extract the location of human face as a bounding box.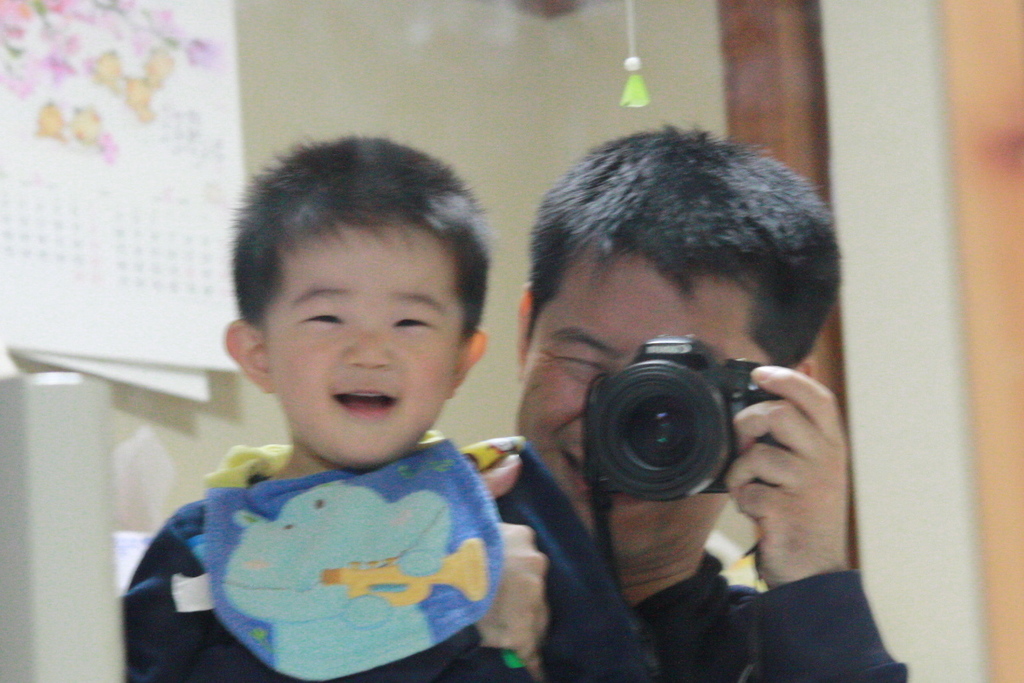
[x1=512, y1=255, x2=769, y2=557].
